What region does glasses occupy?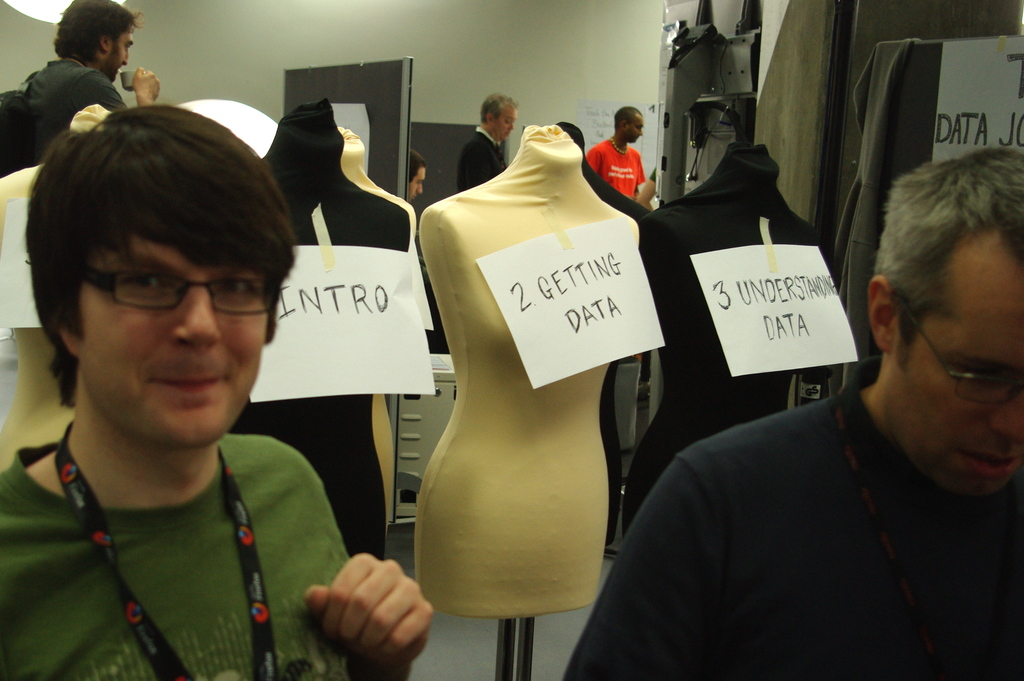
(895, 298, 1023, 407).
